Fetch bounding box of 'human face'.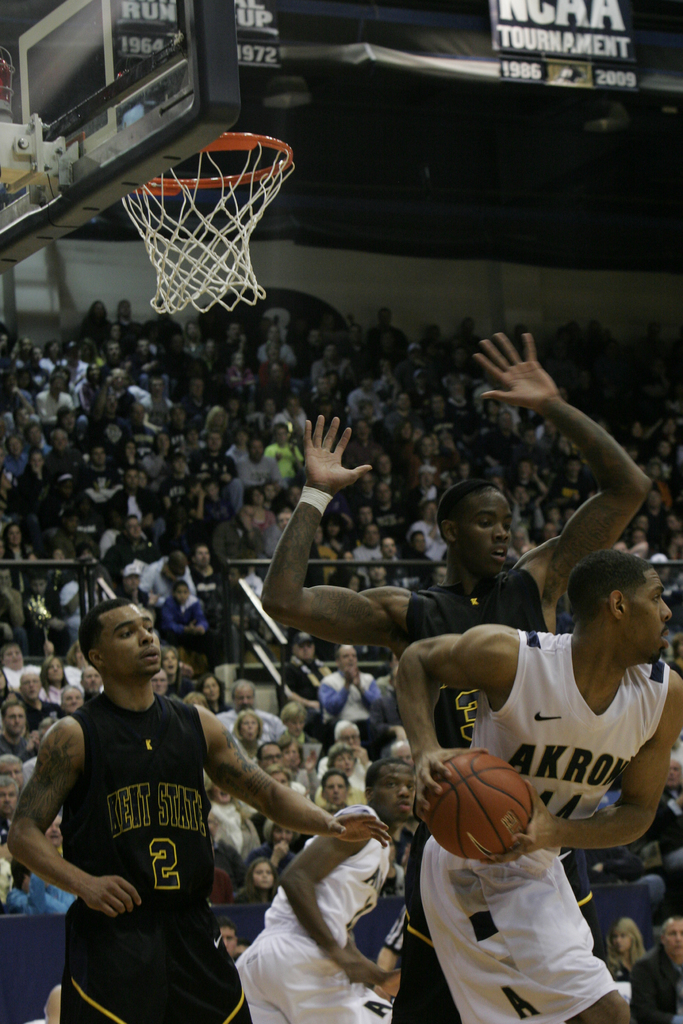
Bbox: <region>287, 711, 305, 739</region>.
